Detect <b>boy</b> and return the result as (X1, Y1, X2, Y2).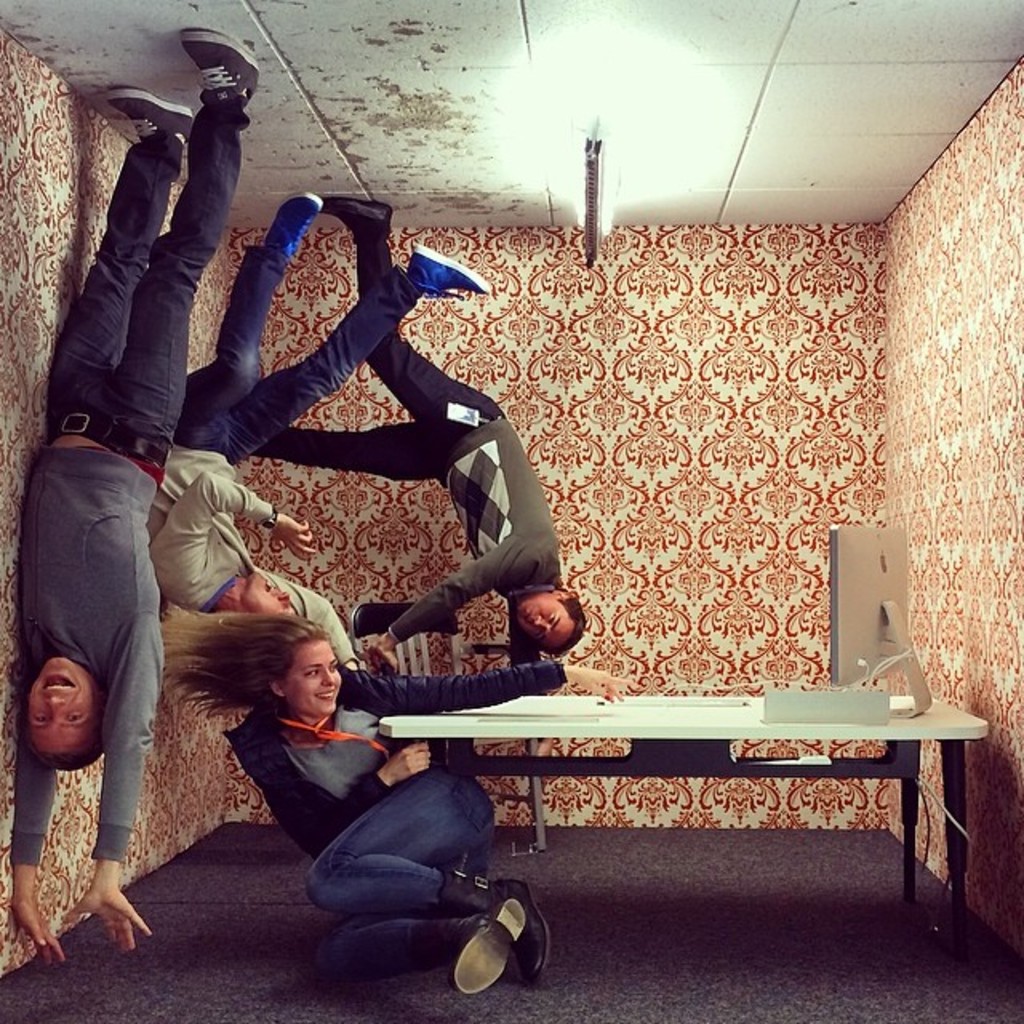
(253, 195, 589, 648).
